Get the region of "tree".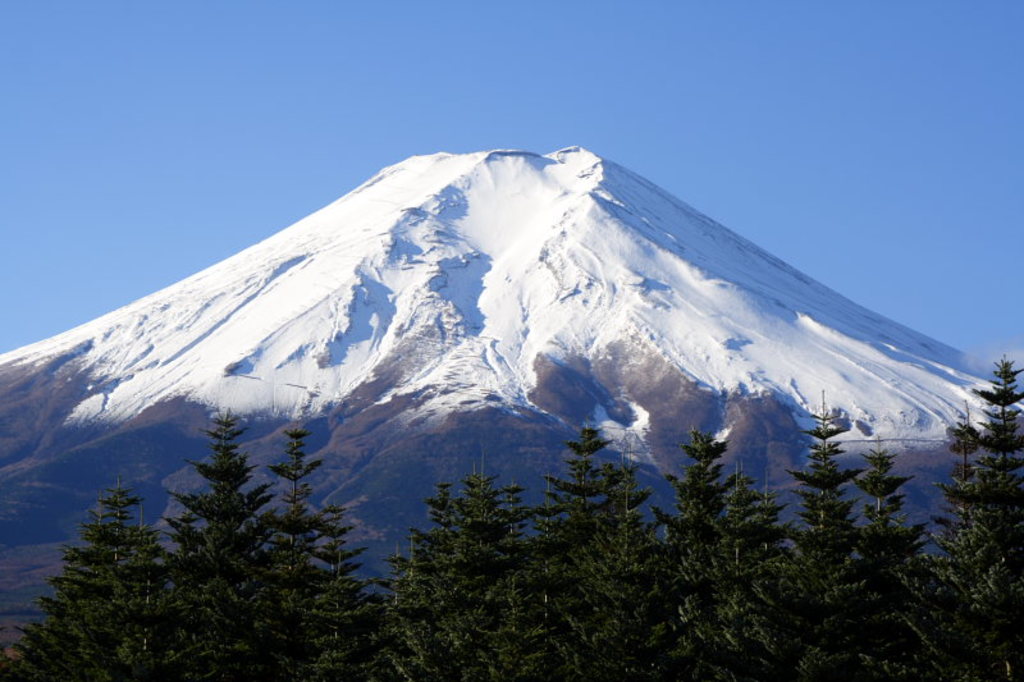
select_region(922, 390, 1020, 681).
